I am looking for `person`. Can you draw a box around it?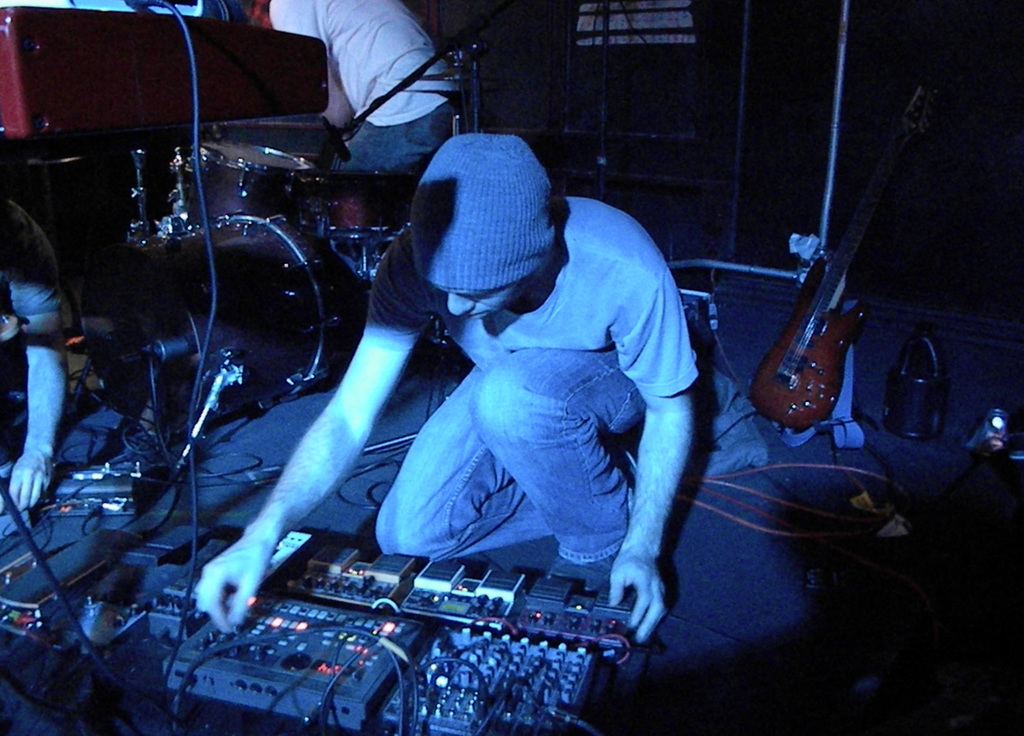
Sure, the bounding box is select_region(0, 204, 63, 518).
